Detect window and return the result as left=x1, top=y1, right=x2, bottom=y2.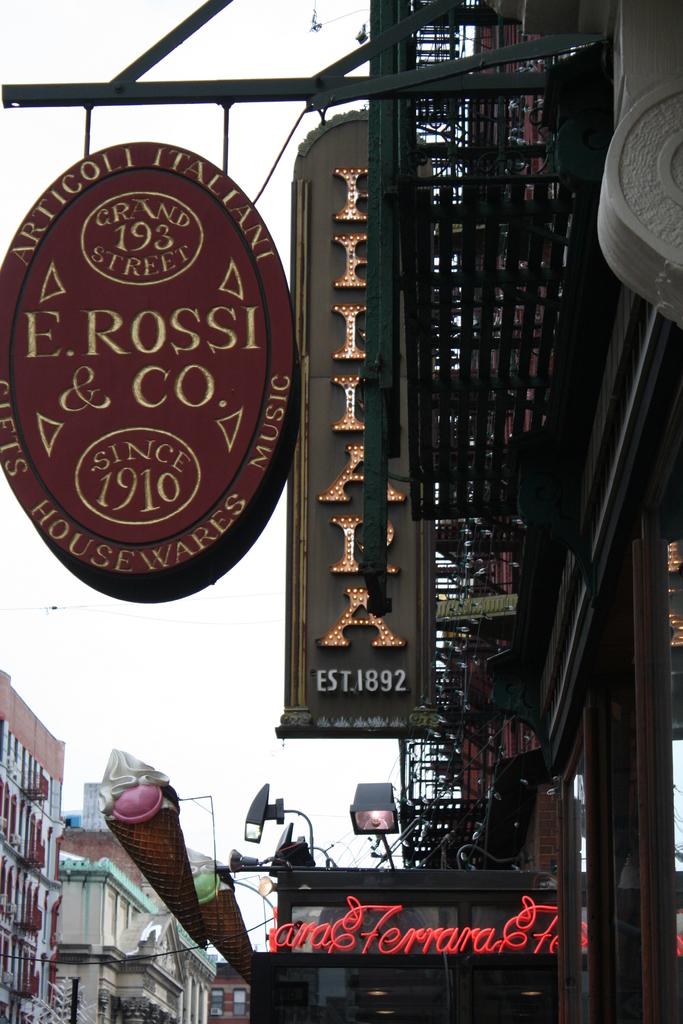
left=0, top=859, right=32, bottom=946.
